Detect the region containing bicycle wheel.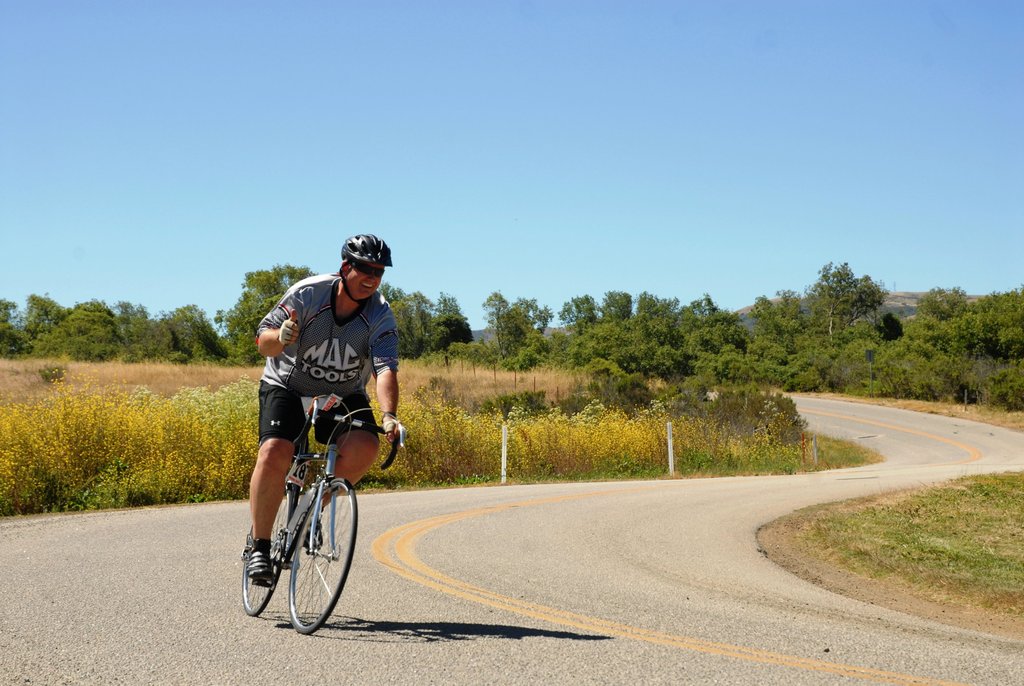
bbox(275, 478, 348, 636).
